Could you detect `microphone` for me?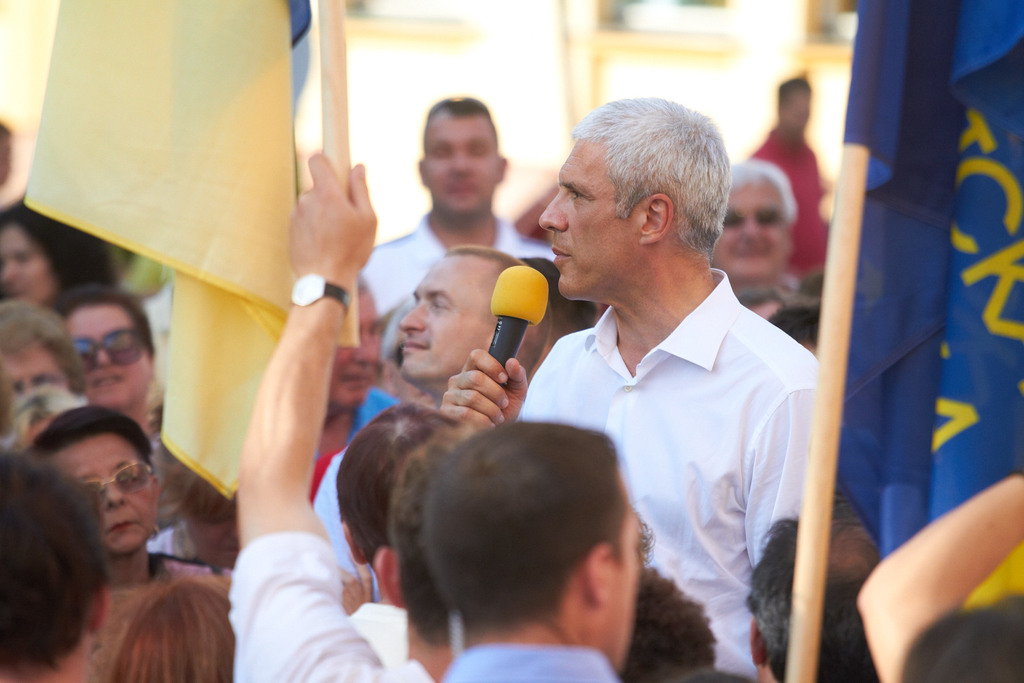
Detection result: 454:259:567:404.
